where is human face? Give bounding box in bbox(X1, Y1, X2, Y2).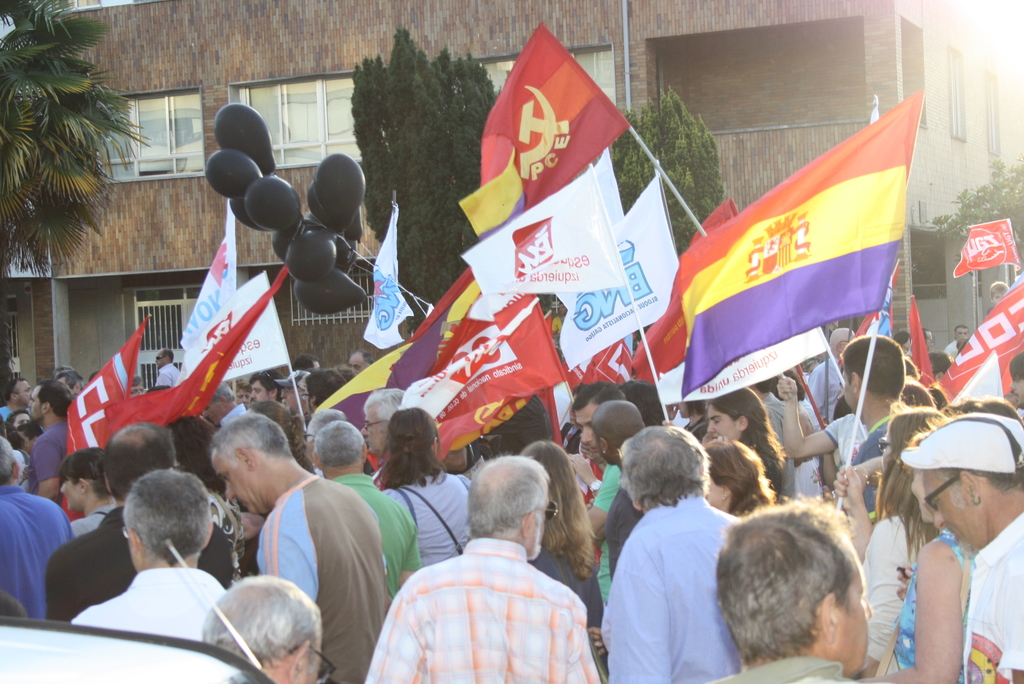
bbox(822, 541, 883, 681).
